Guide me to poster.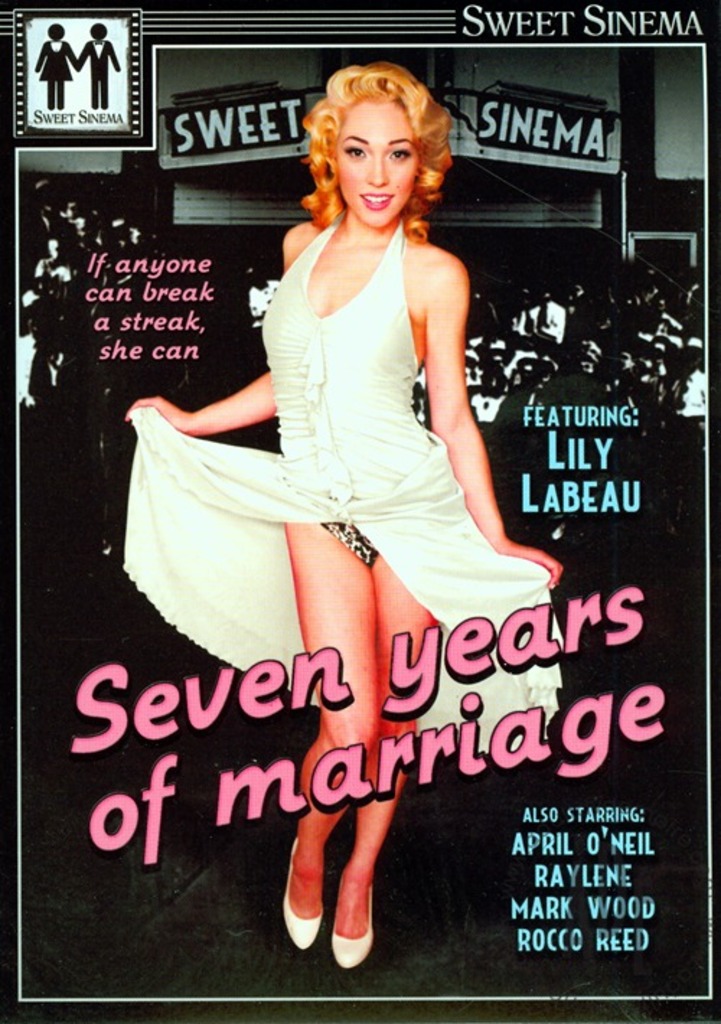
Guidance: 0/0/720/1014.
